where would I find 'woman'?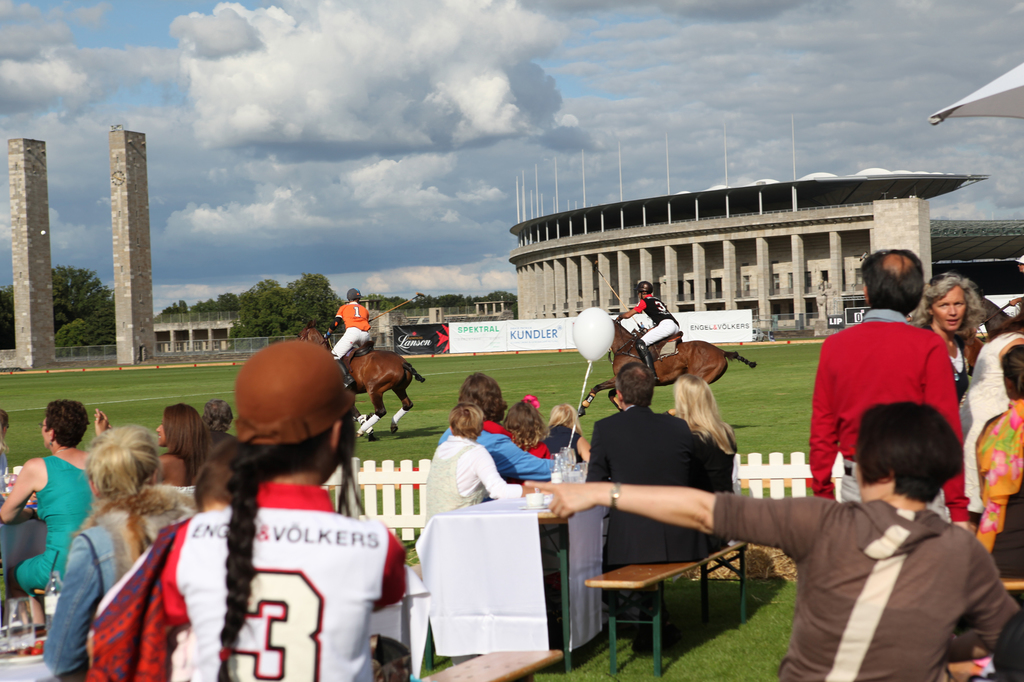
At 40 425 191 681.
